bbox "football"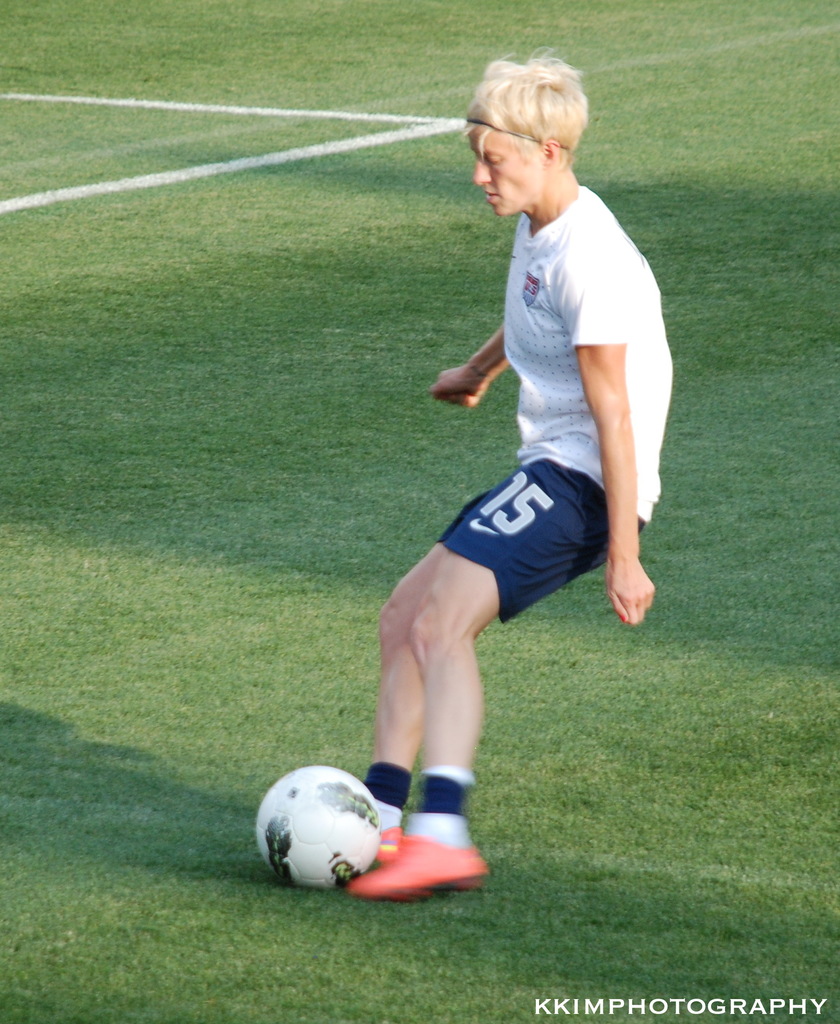
bbox=(255, 768, 389, 897)
